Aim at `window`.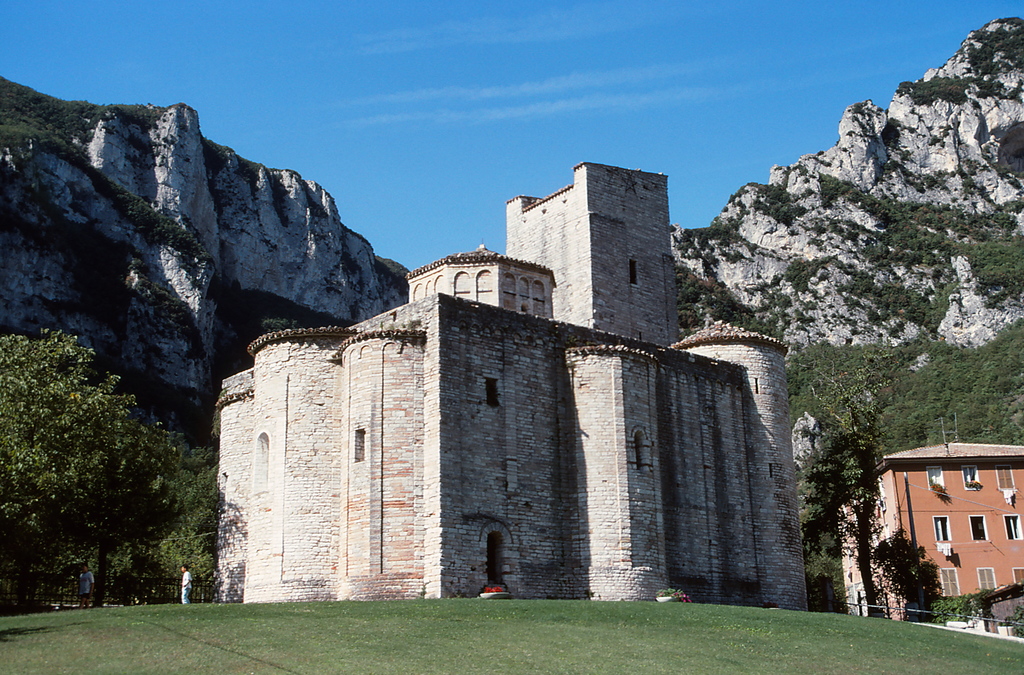
Aimed at select_region(1007, 571, 1023, 585).
